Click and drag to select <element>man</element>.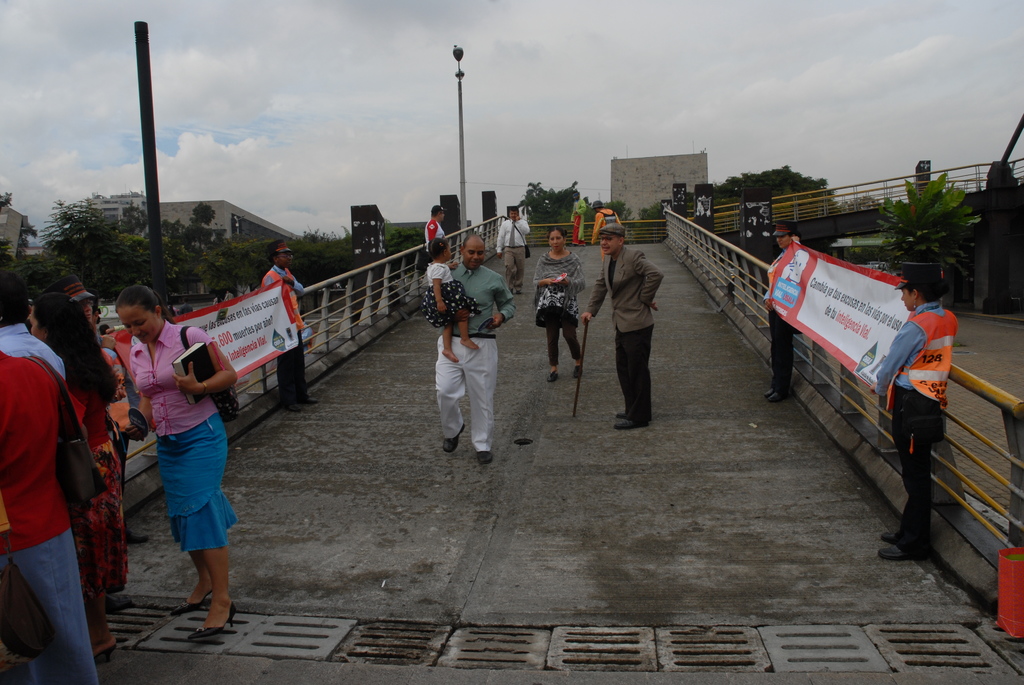
Selection: [left=593, top=225, right=671, bottom=429].
